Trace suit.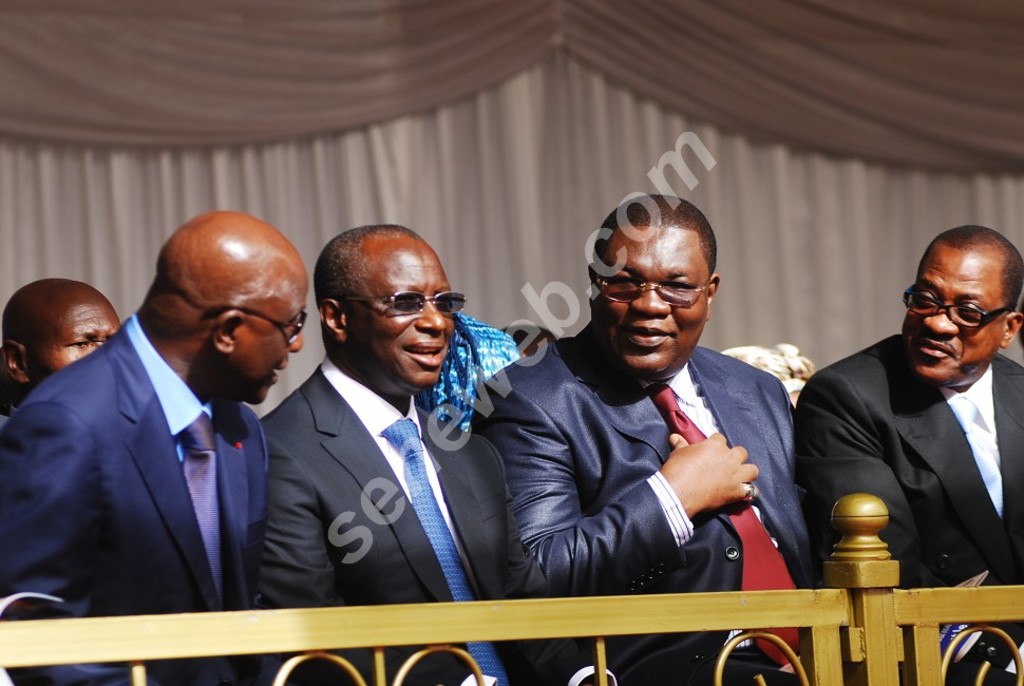
Traced to detection(789, 332, 1023, 680).
